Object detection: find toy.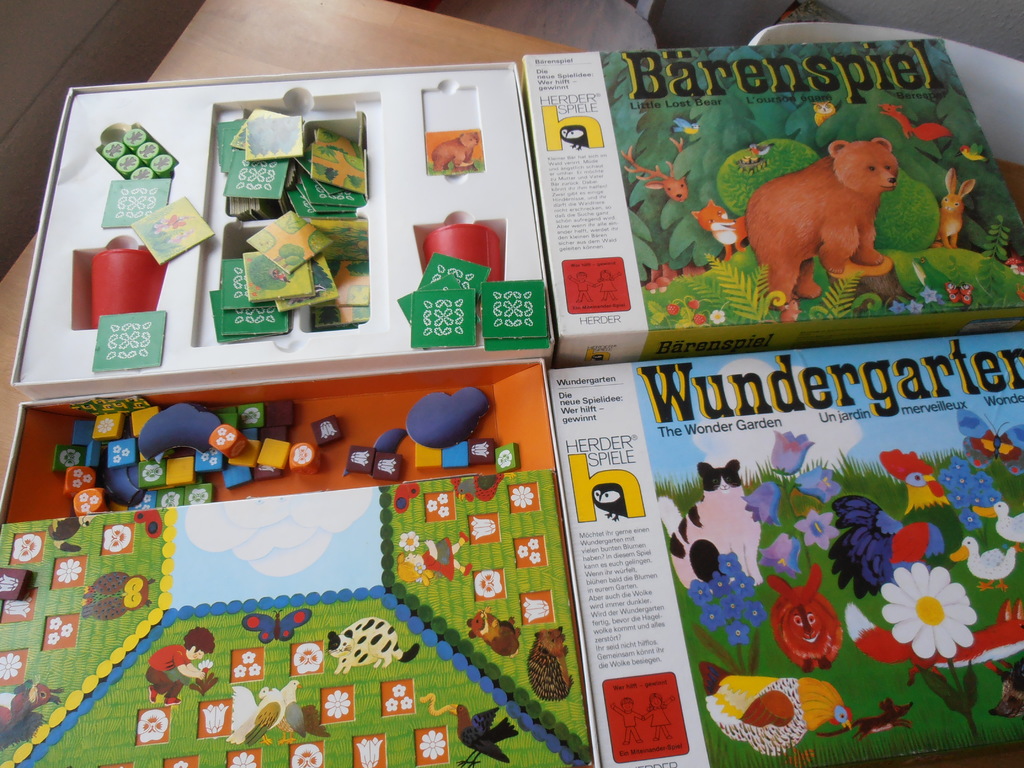
box(817, 698, 909, 742).
